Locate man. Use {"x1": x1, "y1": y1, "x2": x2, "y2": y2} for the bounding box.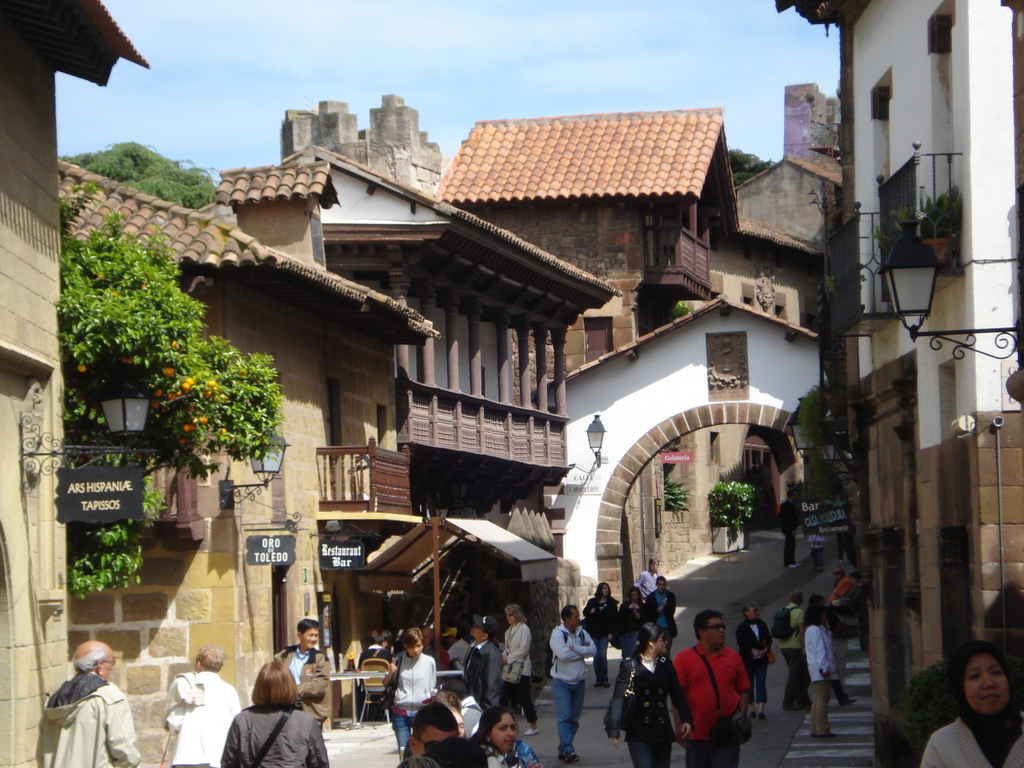
{"x1": 642, "y1": 572, "x2": 676, "y2": 657}.
